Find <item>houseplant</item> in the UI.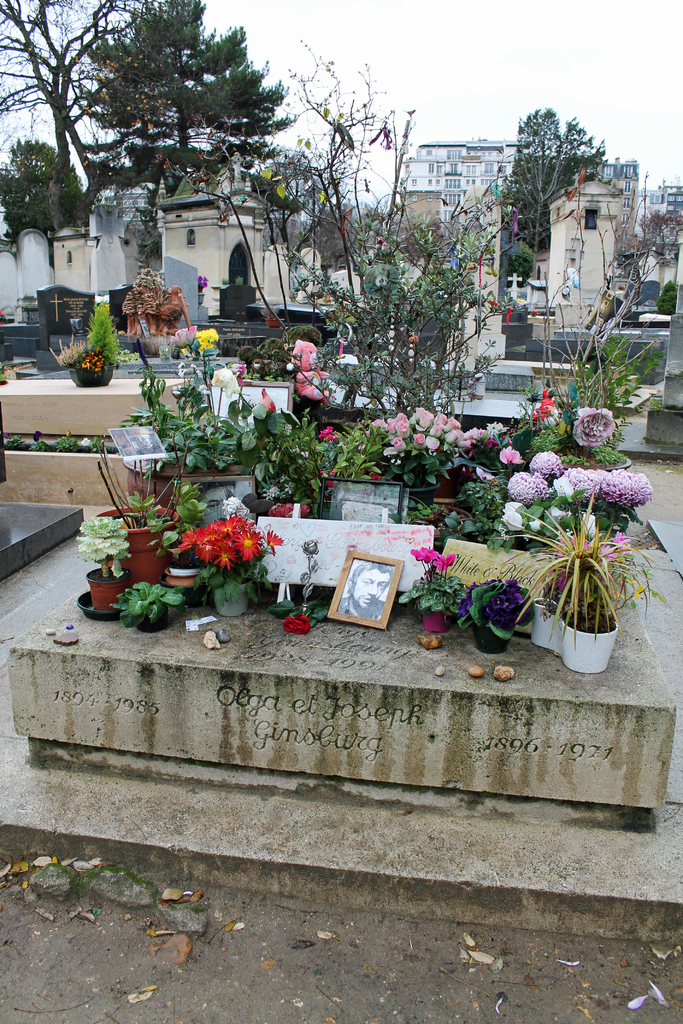
UI element at bbox=(410, 454, 492, 538).
